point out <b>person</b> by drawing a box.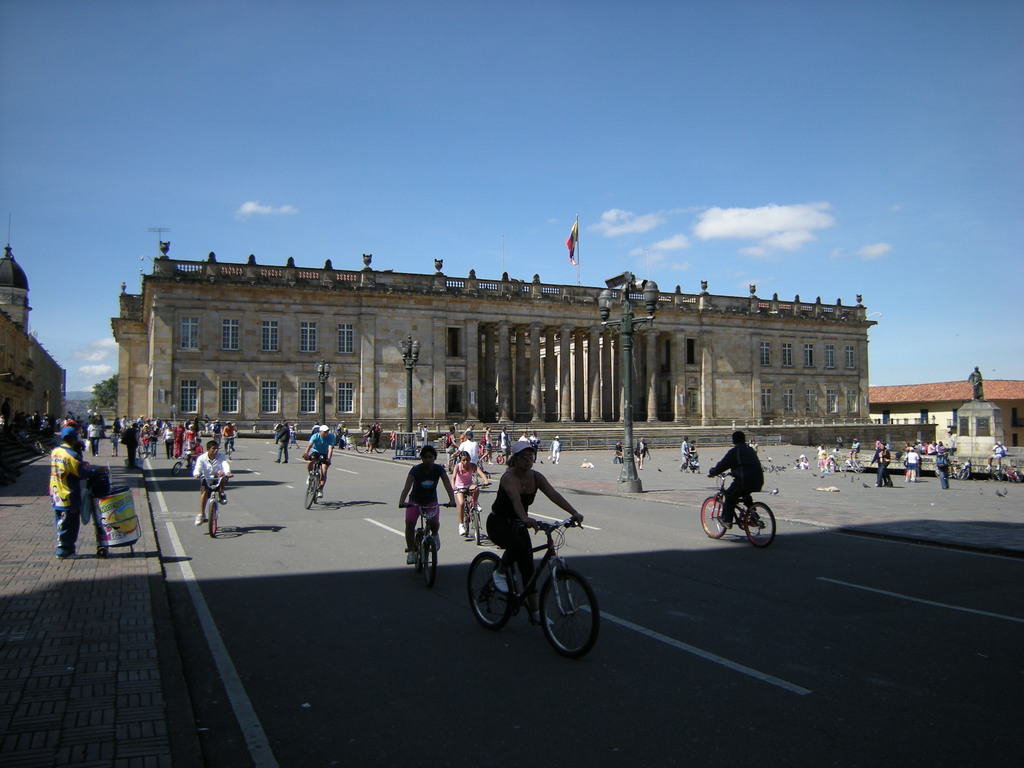
{"x1": 937, "y1": 451, "x2": 950, "y2": 494}.
